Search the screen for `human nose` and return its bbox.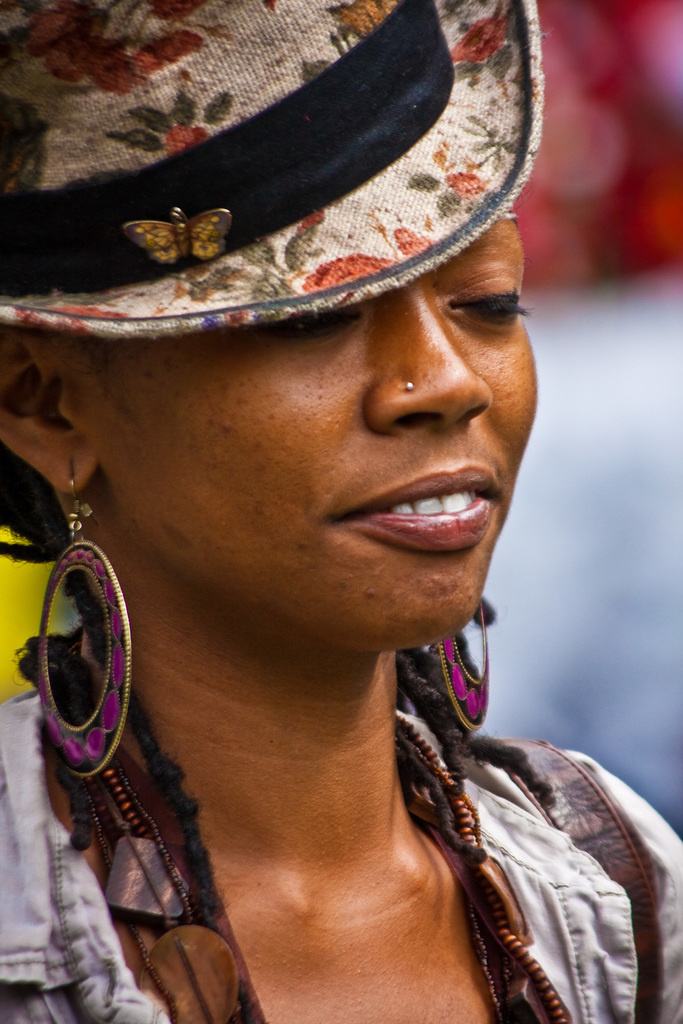
Found: 366,279,493,434.
